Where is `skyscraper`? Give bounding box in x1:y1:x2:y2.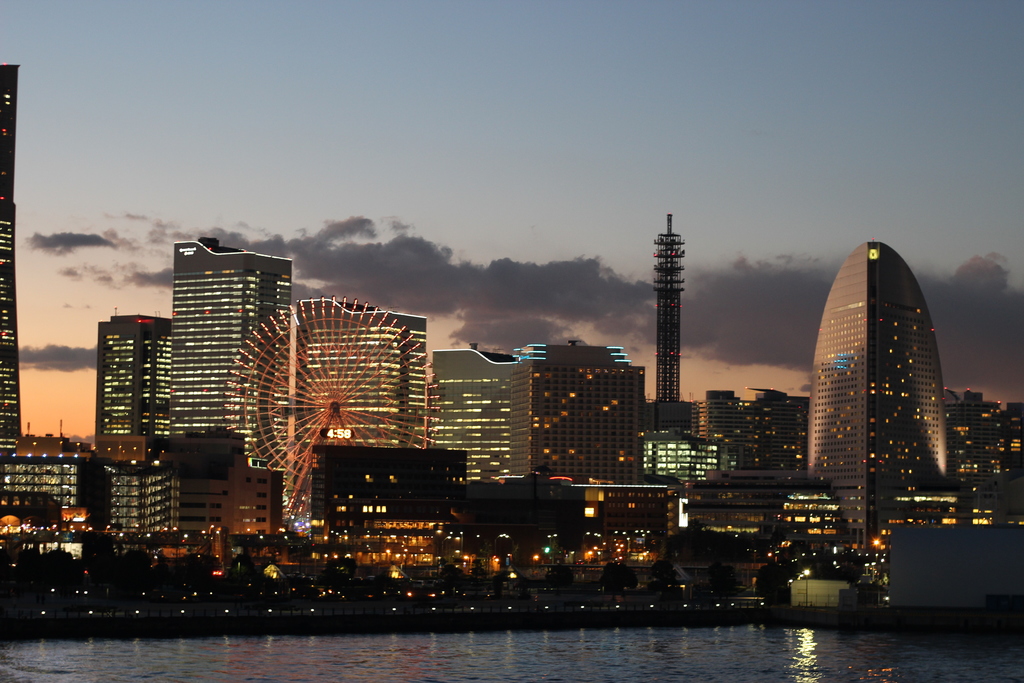
806:236:957:565.
